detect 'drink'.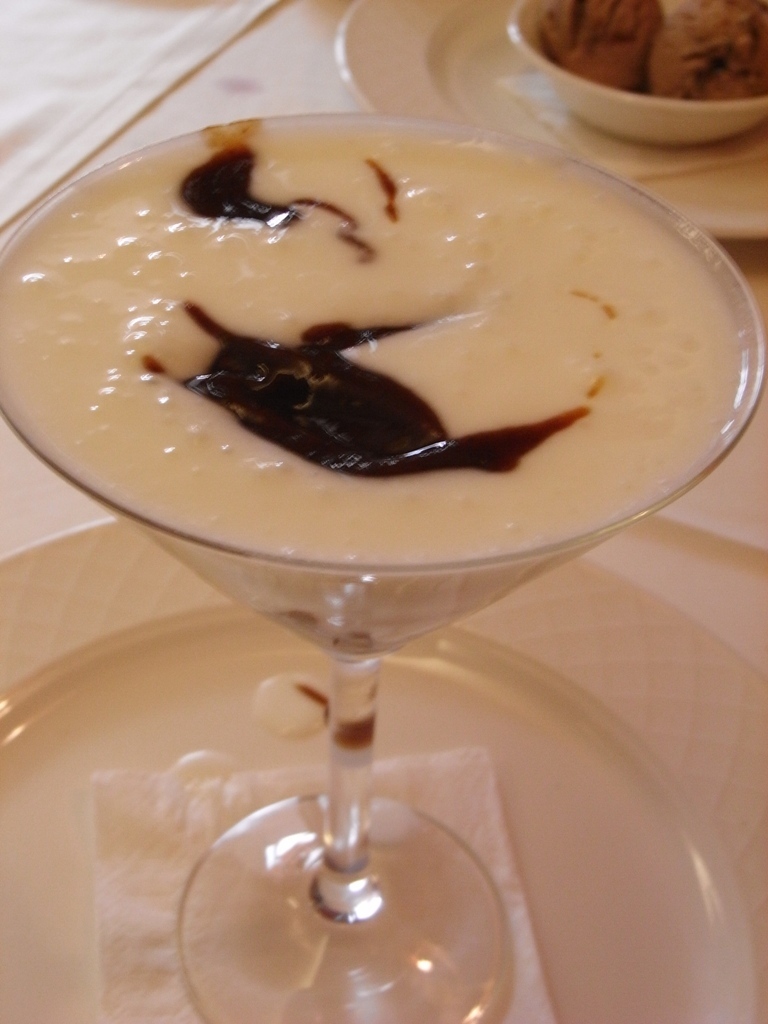
Detected at (left=0, top=128, right=752, bottom=563).
